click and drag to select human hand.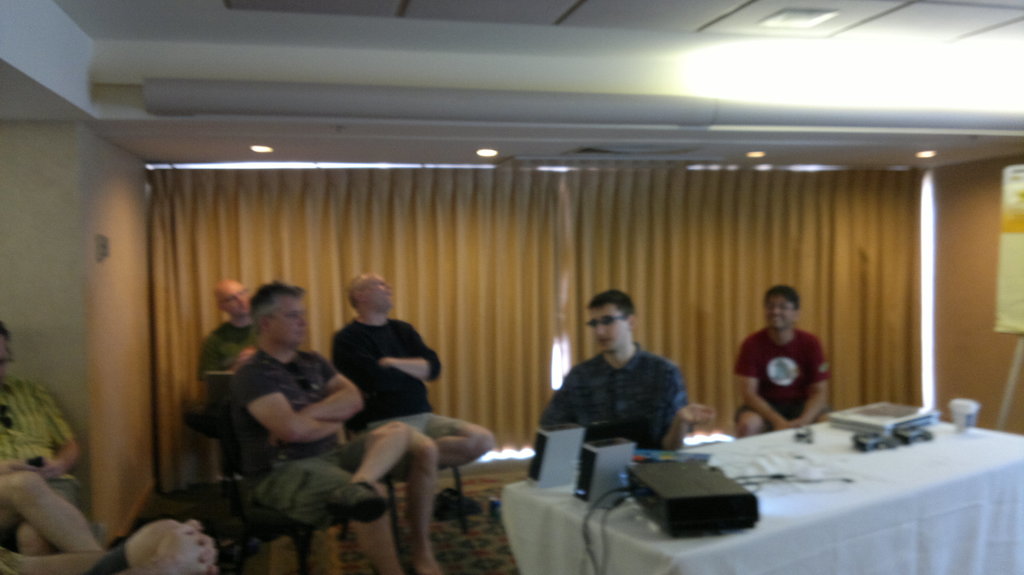
Selection: 236/347/257/368.
